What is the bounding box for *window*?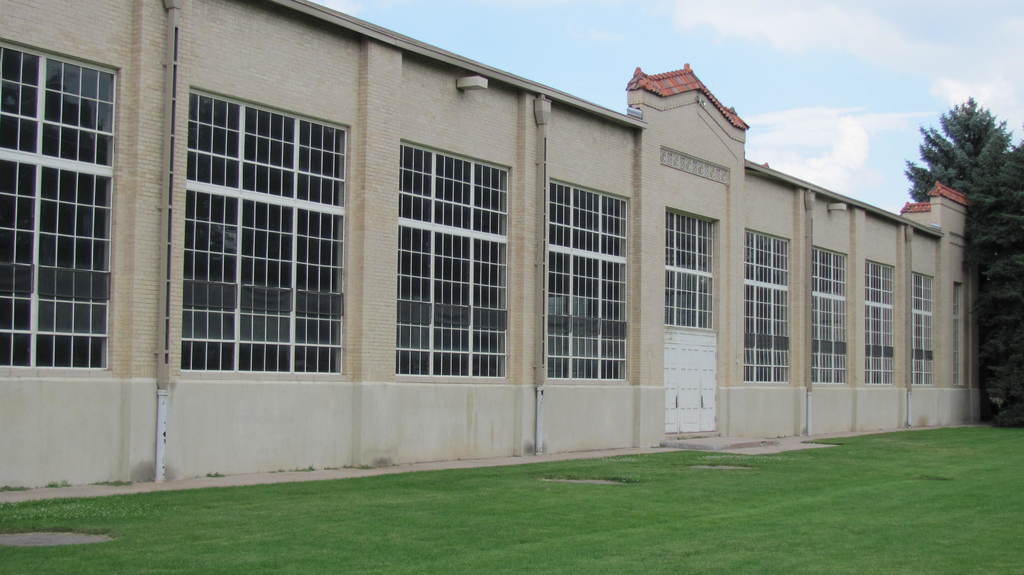
(0,36,120,371).
